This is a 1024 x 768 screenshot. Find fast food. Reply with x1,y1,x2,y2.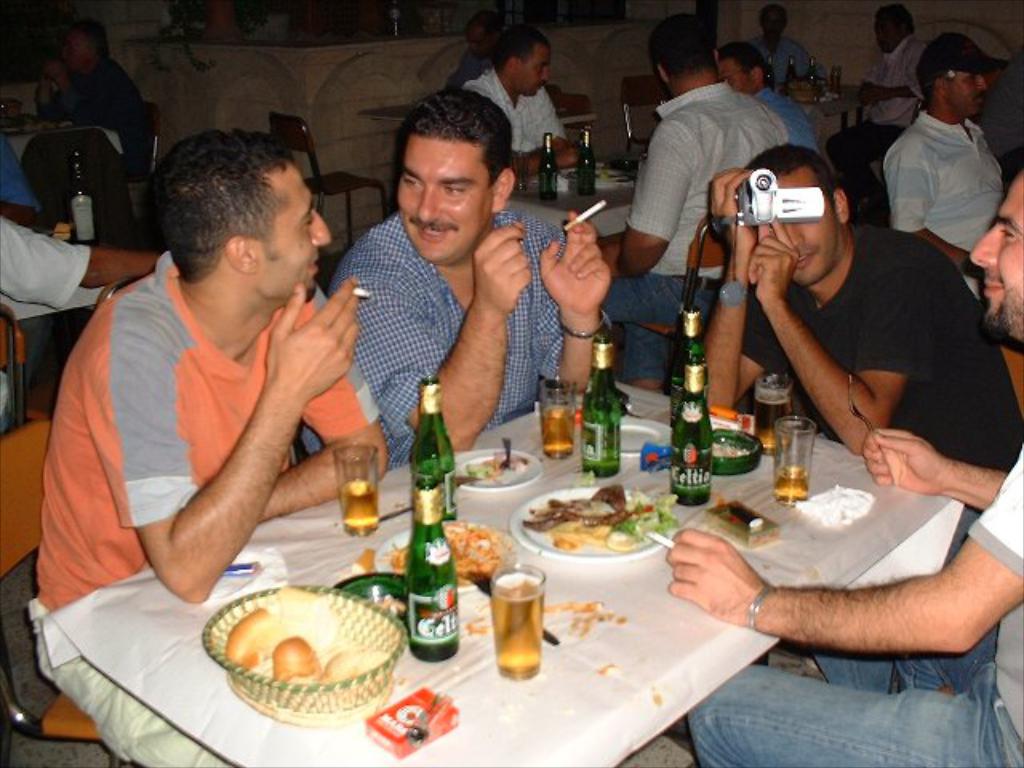
466,446,528,496.
